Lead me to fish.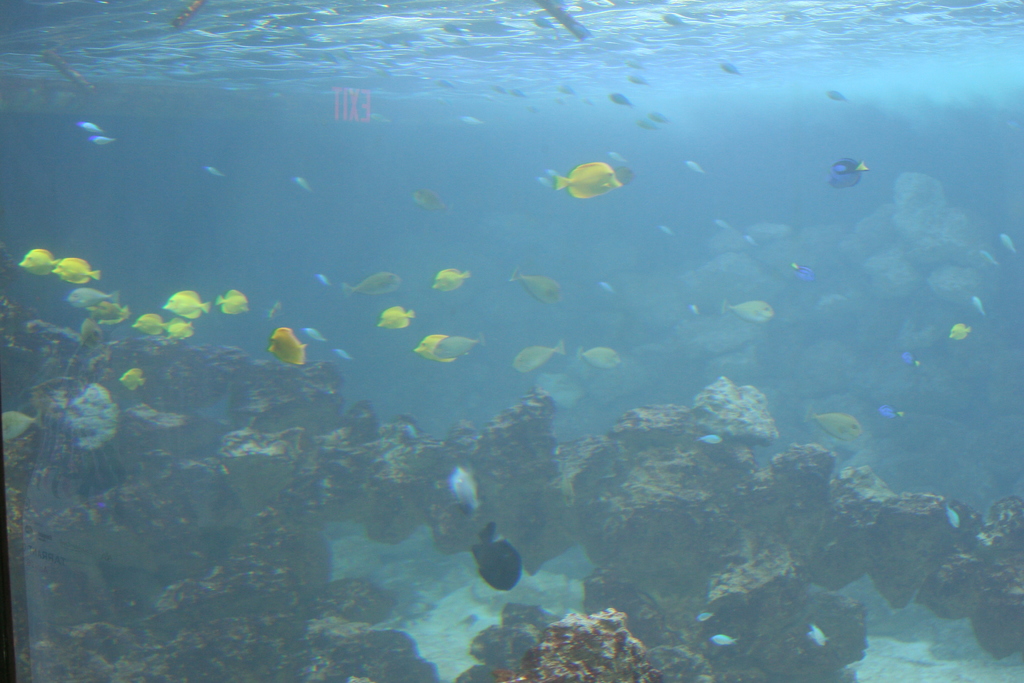
Lead to bbox(698, 610, 714, 621).
